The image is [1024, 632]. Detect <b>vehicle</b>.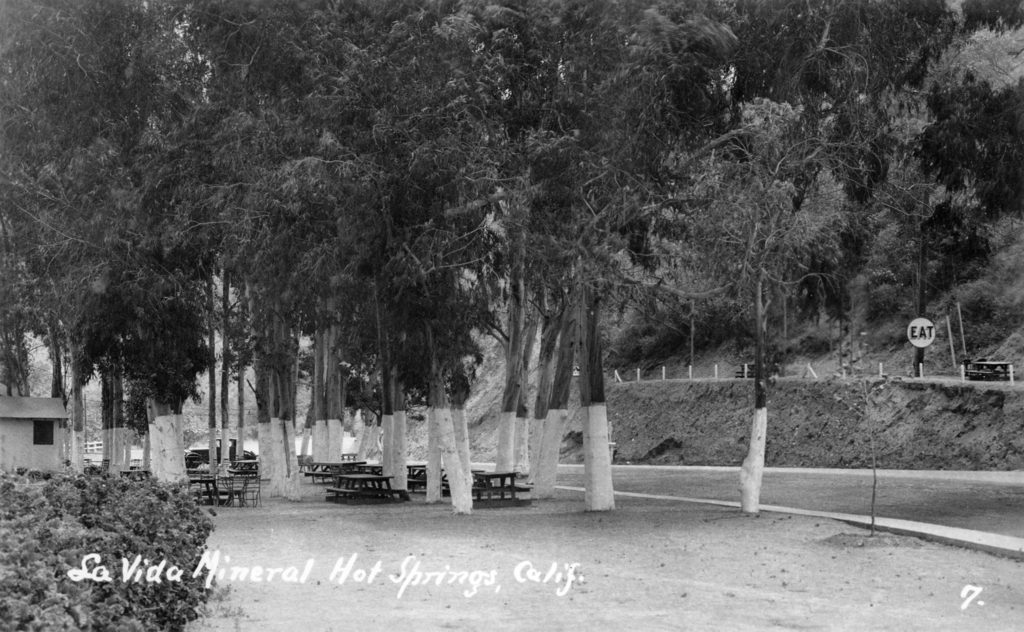
Detection: 183/435/236/463.
